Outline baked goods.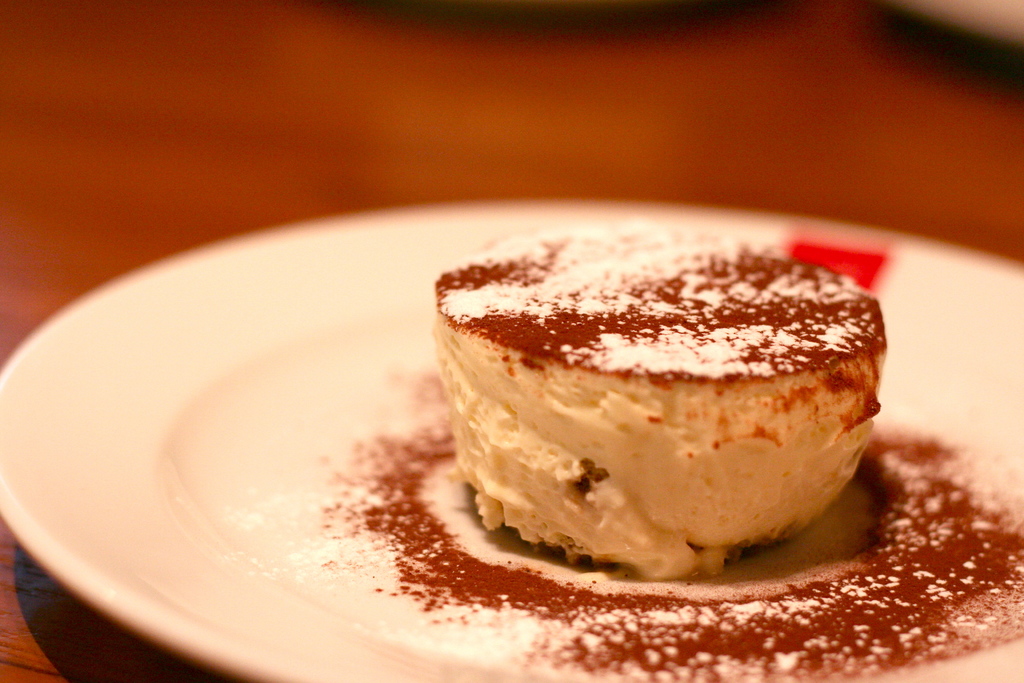
Outline: [x1=431, y1=220, x2=884, y2=586].
